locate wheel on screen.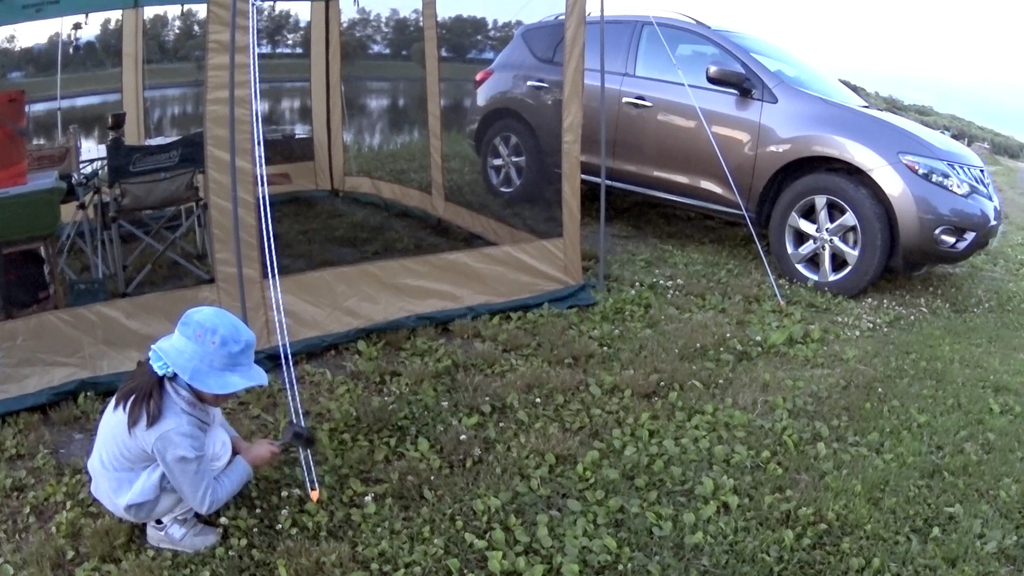
On screen at bbox=(764, 164, 896, 299).
